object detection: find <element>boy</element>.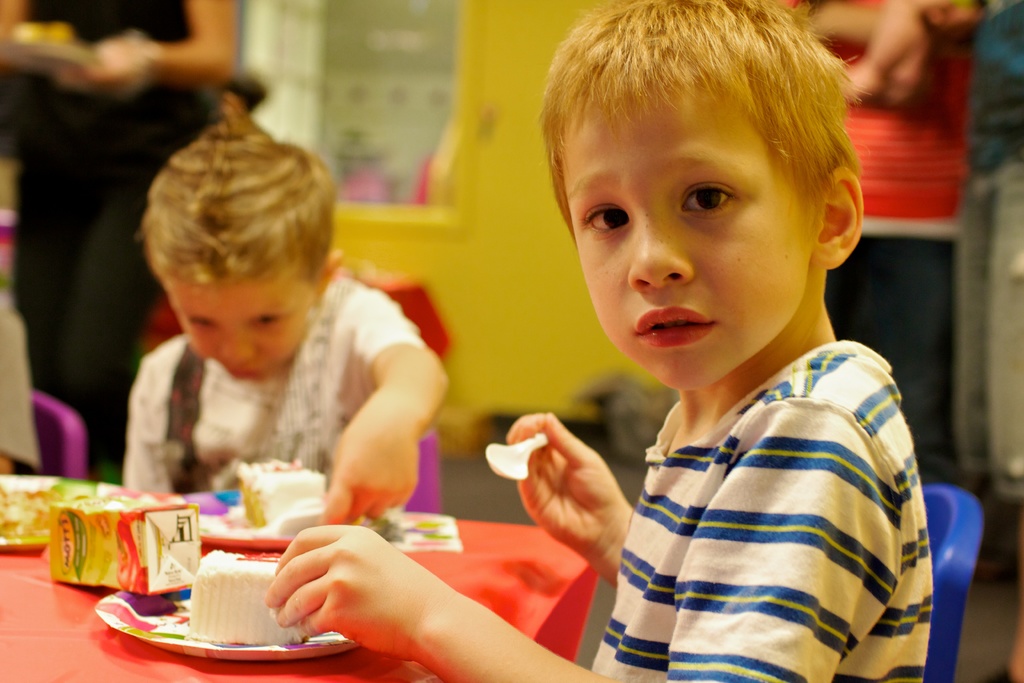
[x1=116, y1=100, x2=456, y2=527].
